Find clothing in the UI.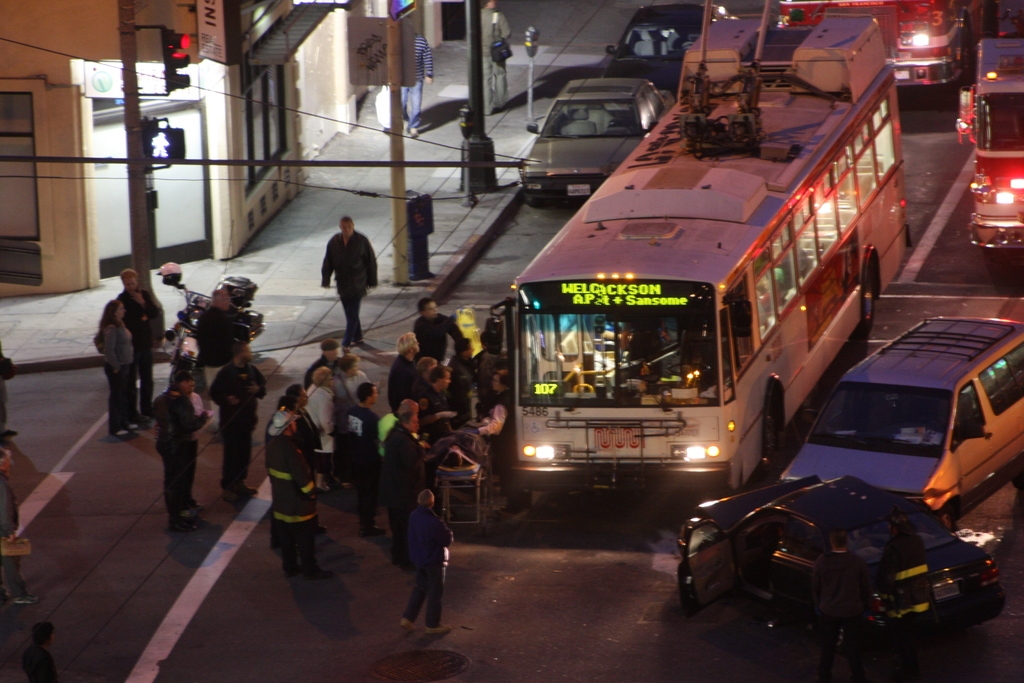
UI element at <box>100,314,144,434</box>.
